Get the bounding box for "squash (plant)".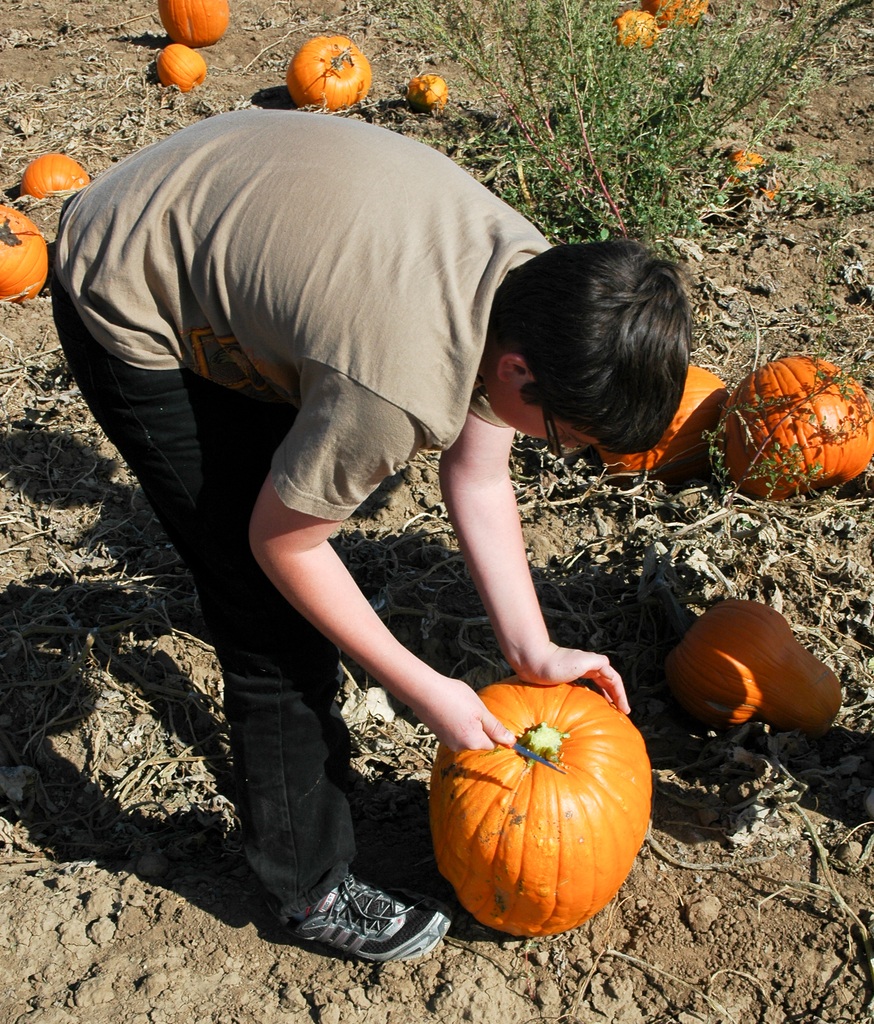
left=0, top=199, right=53, bottom=307.
